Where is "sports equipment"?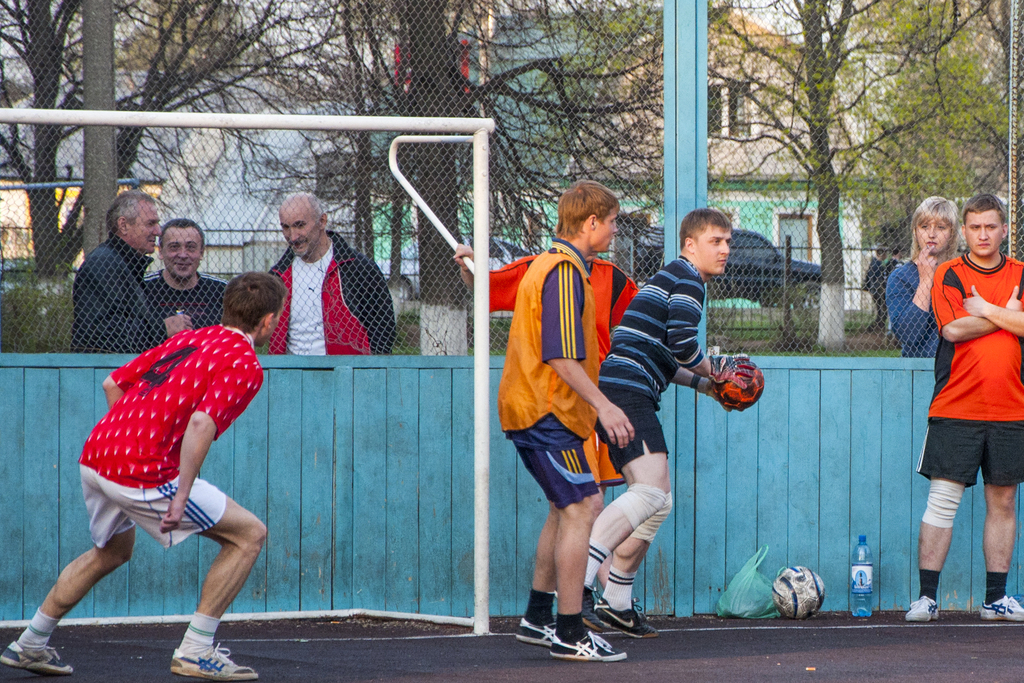
(left=166, top=645, right=260, bottom=678).
